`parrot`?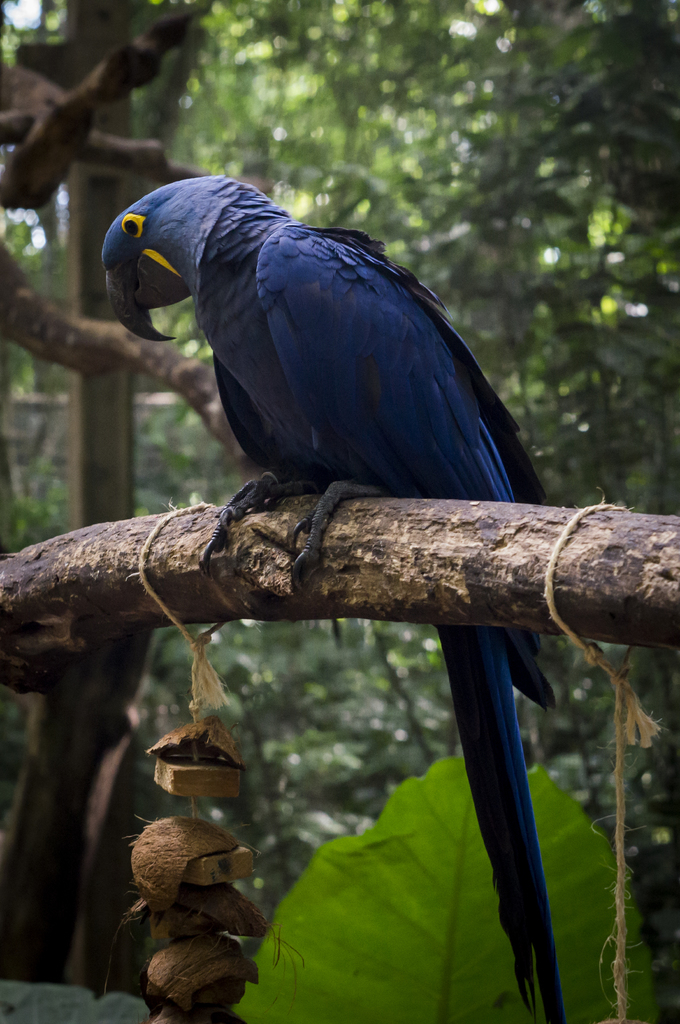
65/178/582/1023
